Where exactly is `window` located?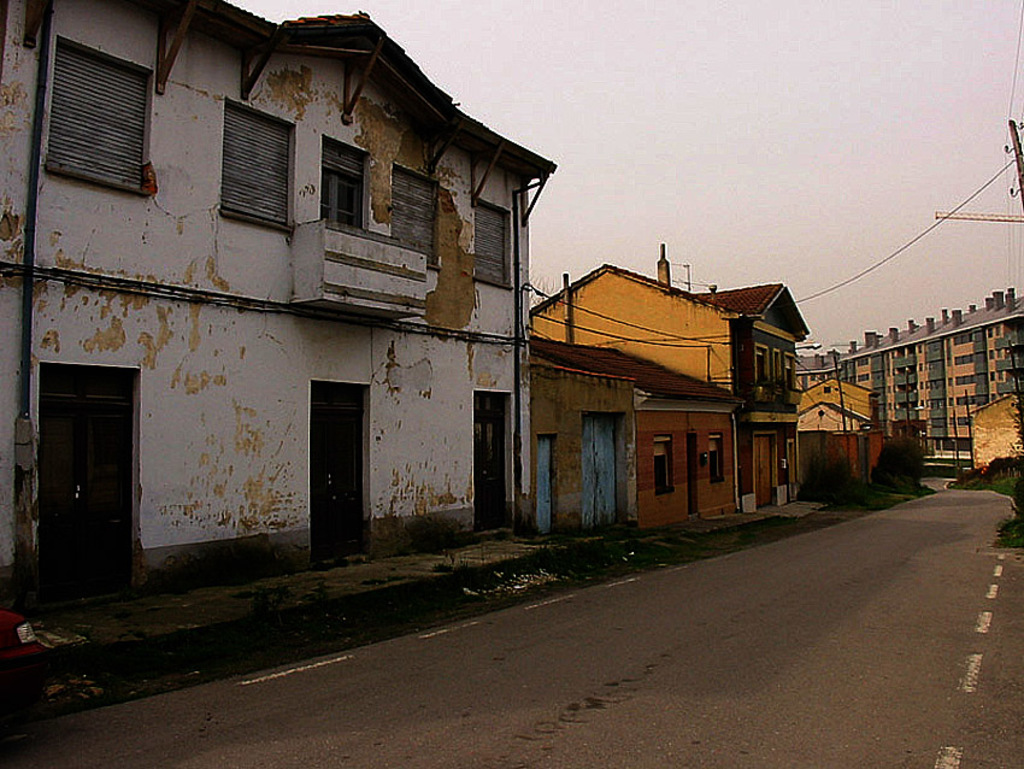
Its bounding box is (885,368,891,377).
